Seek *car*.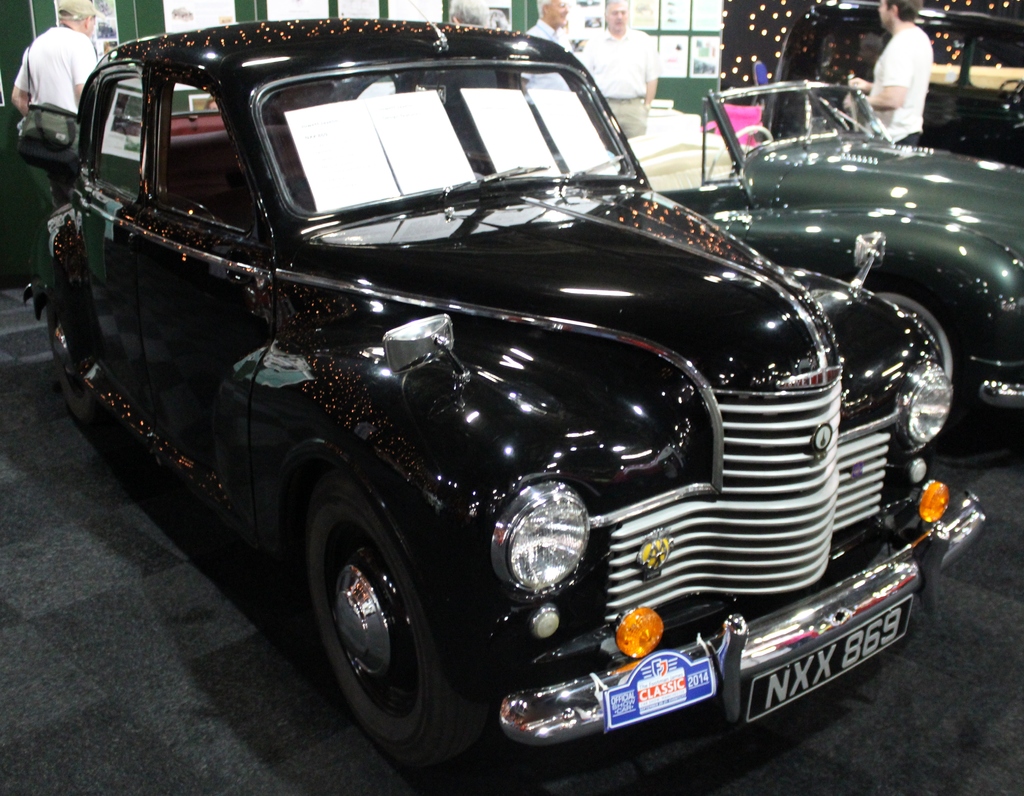
{"left": 570, "top": 77, "right": 1023, "bottom": 450}.
